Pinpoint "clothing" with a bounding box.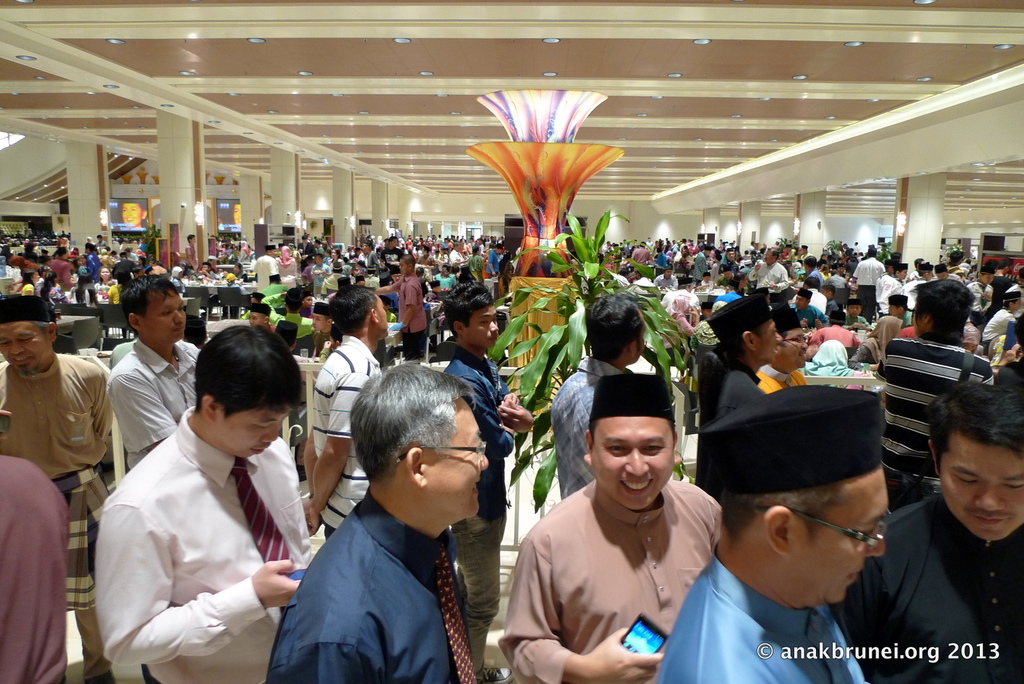
pyautogui.locateOnScreen(660, 289, 700, 310).
